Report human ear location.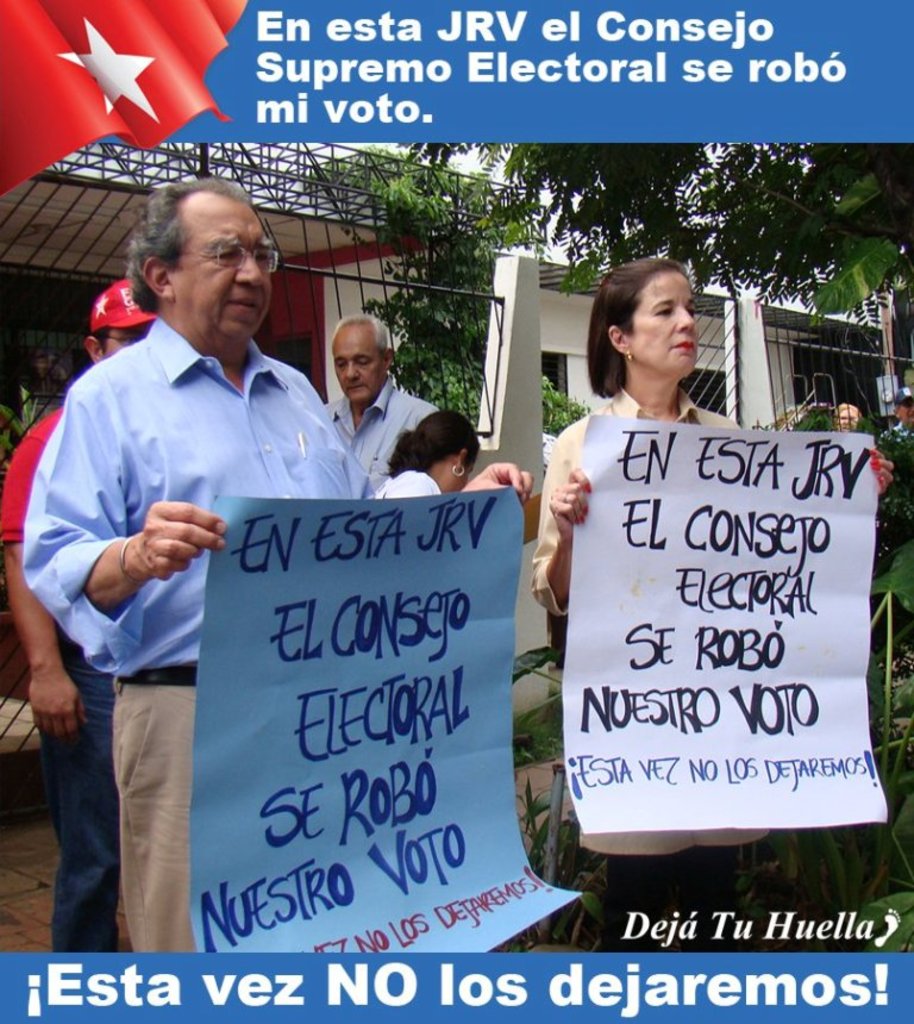
Report: 84,337,107,362.
